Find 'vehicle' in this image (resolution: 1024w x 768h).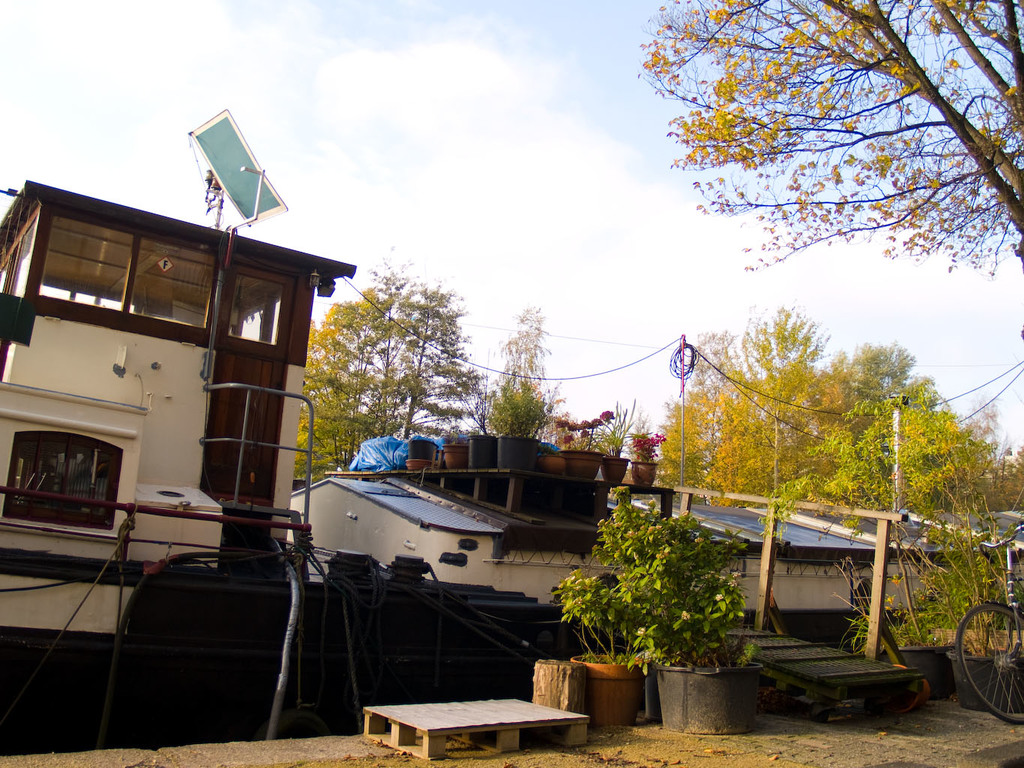
x1=0, y1=180, x2=607, y2=704.
